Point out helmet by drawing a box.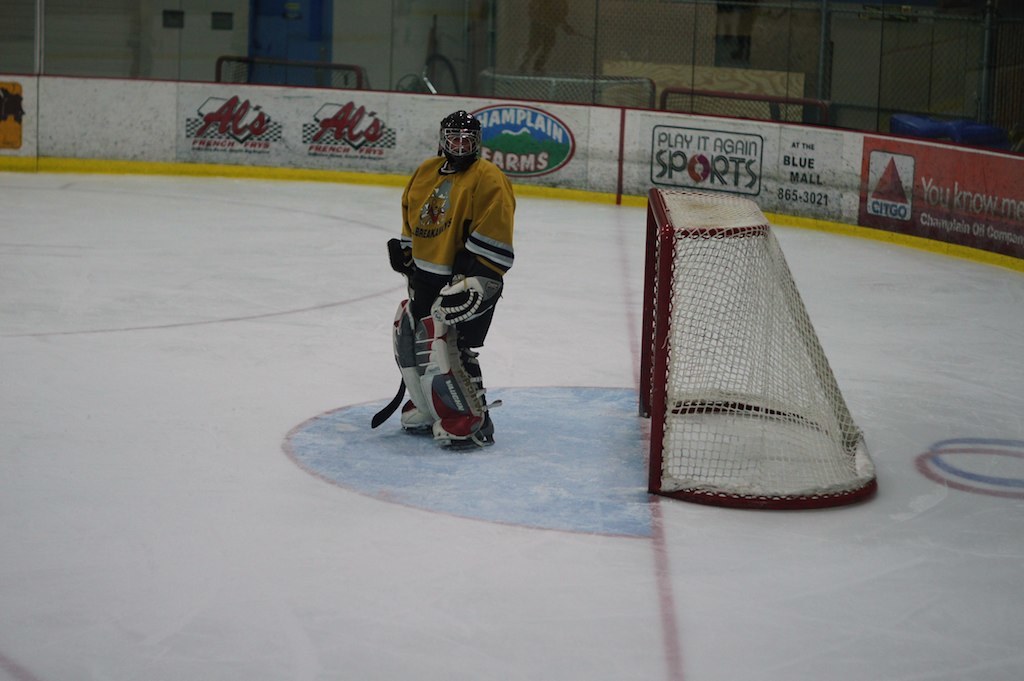
pyautogui.locateOnScreen(437, 107, 482, 169).
